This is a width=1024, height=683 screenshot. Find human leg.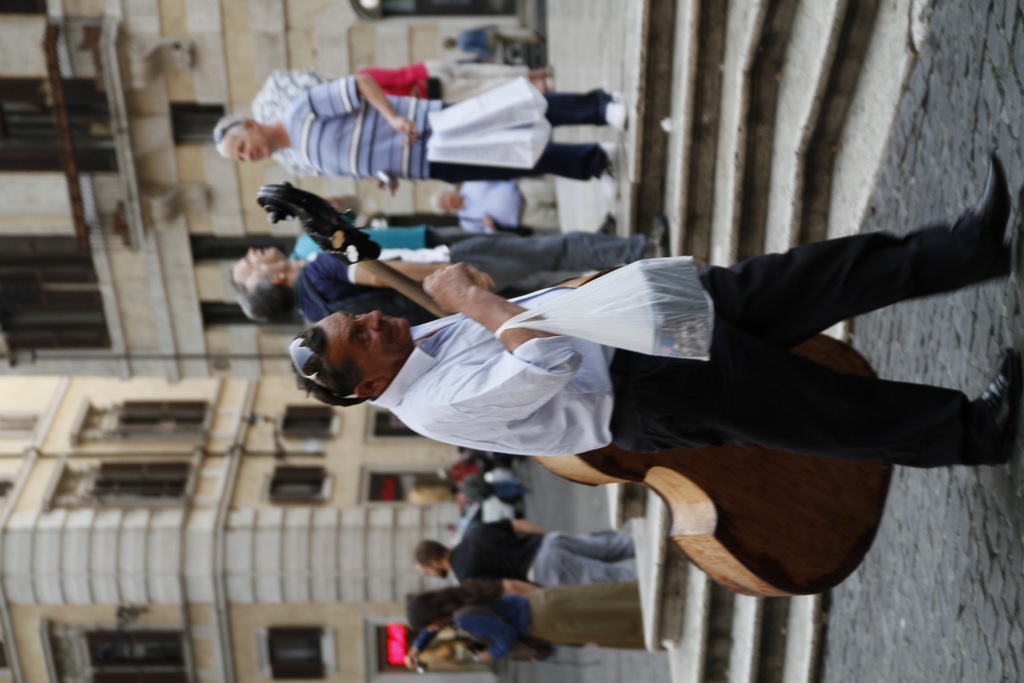
Bounding box: locate(448, 224, 664, 265).
